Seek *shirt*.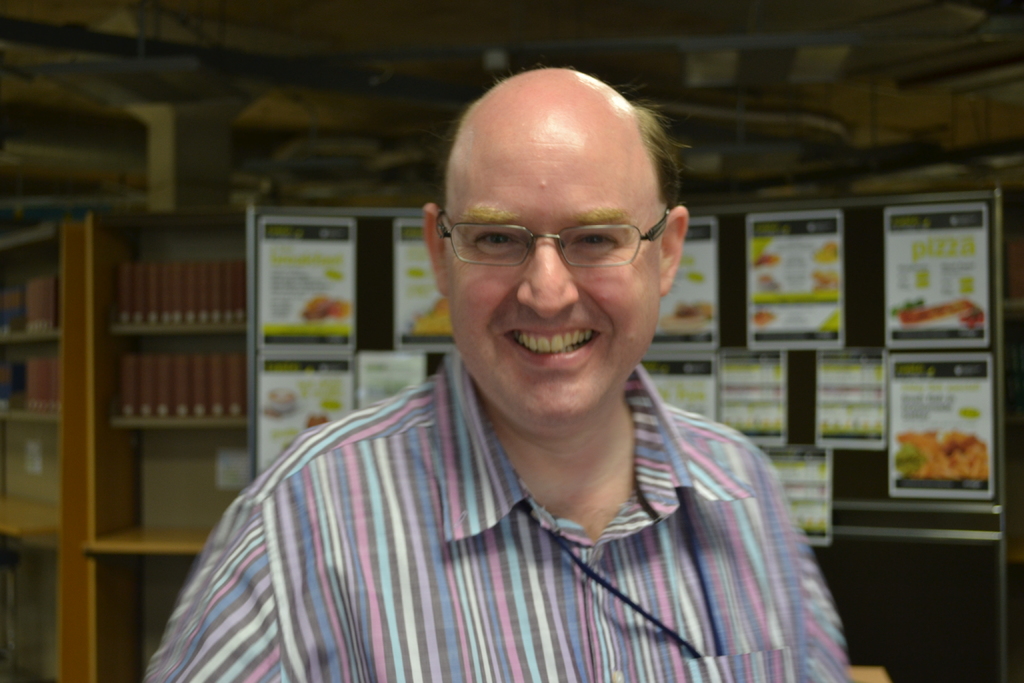
box=[143, 344, 854, 682].
